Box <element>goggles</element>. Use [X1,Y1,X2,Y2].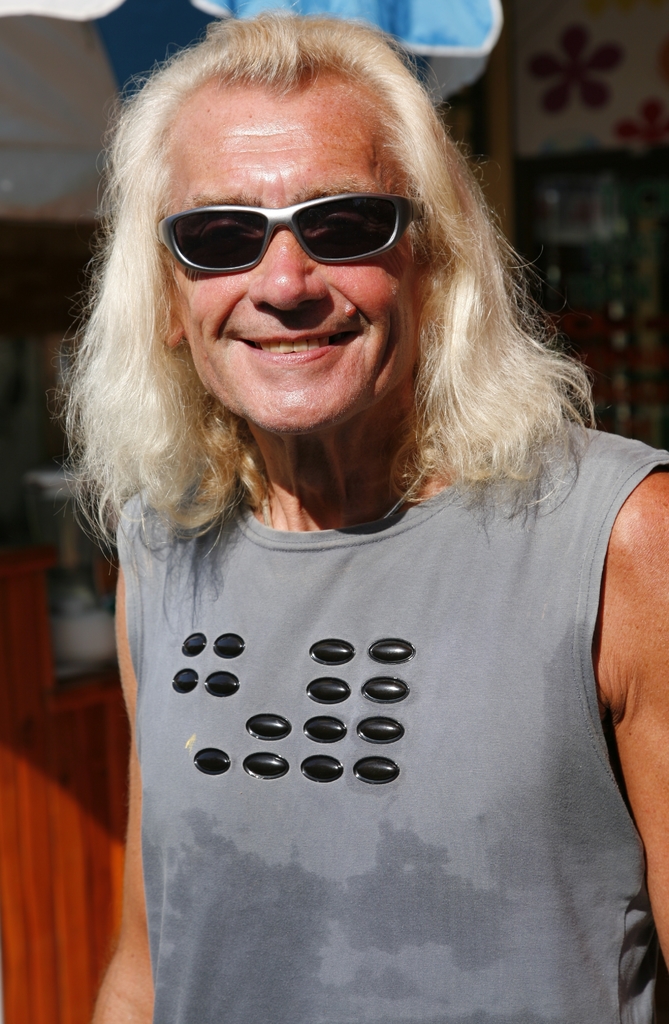
[153,200,417,264].
